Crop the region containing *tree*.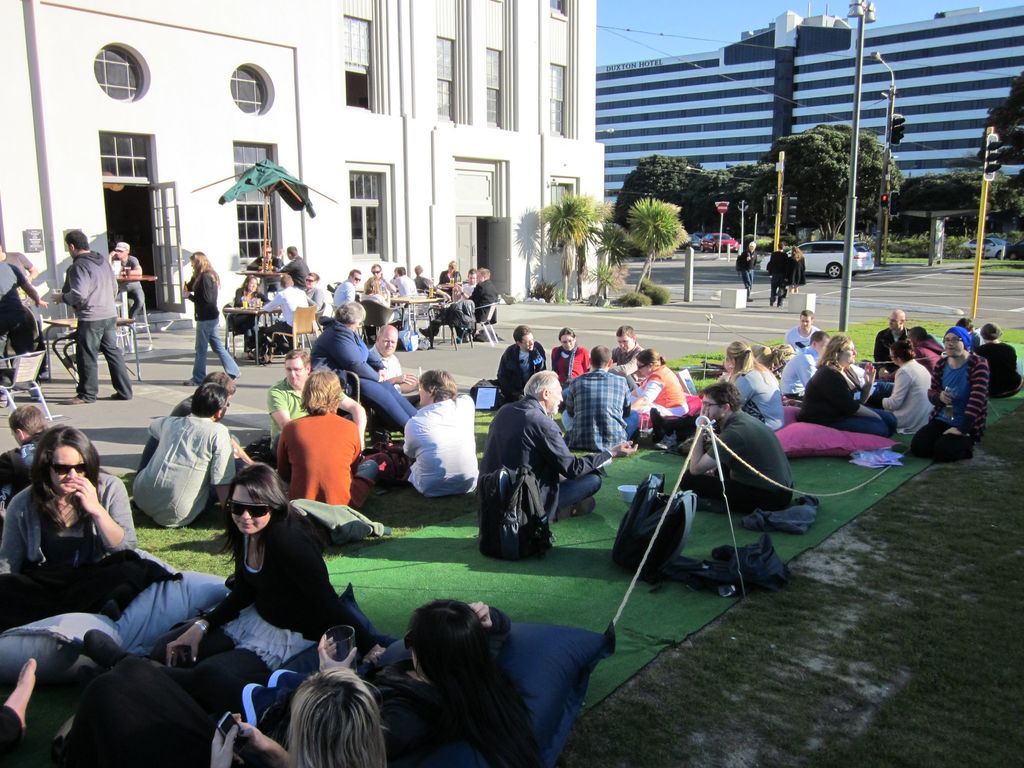
Crop region: 770/124/900/234.
